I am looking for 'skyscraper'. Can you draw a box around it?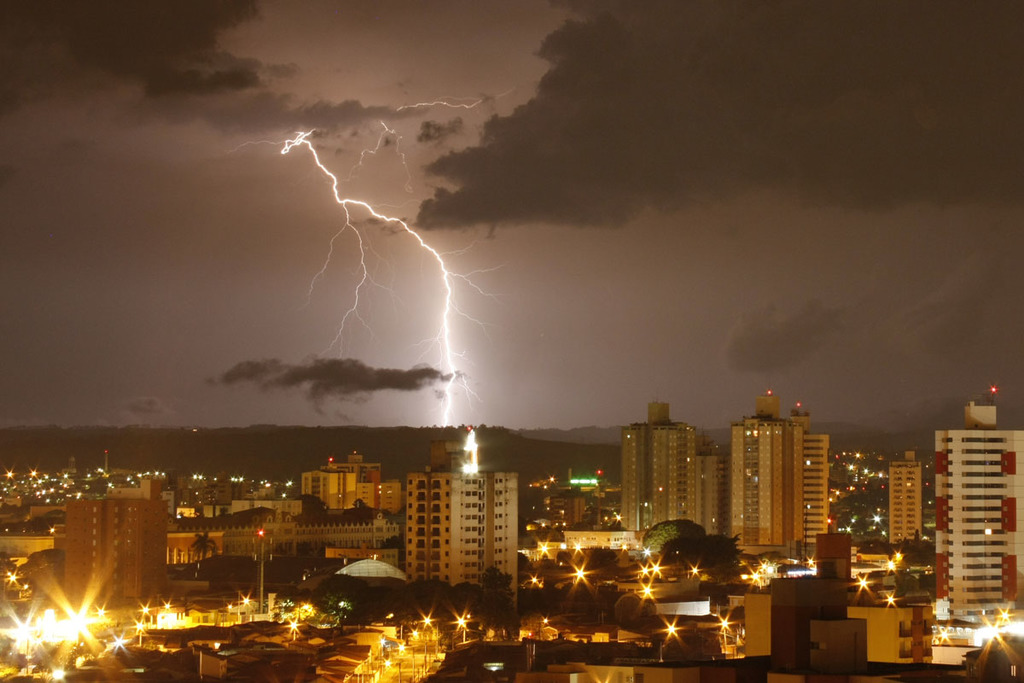
Sure, the bounding box is left=608, top=401, right=726, bottom=540.
